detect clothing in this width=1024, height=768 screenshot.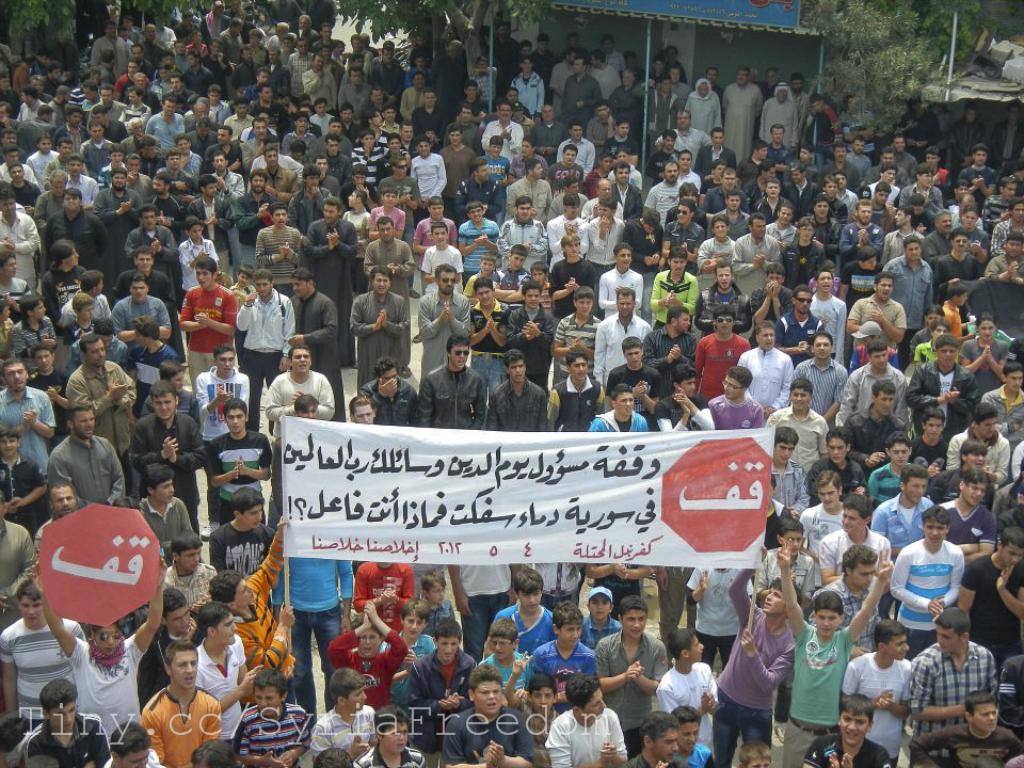
Detection: locate(886, 535, 959, 652).
